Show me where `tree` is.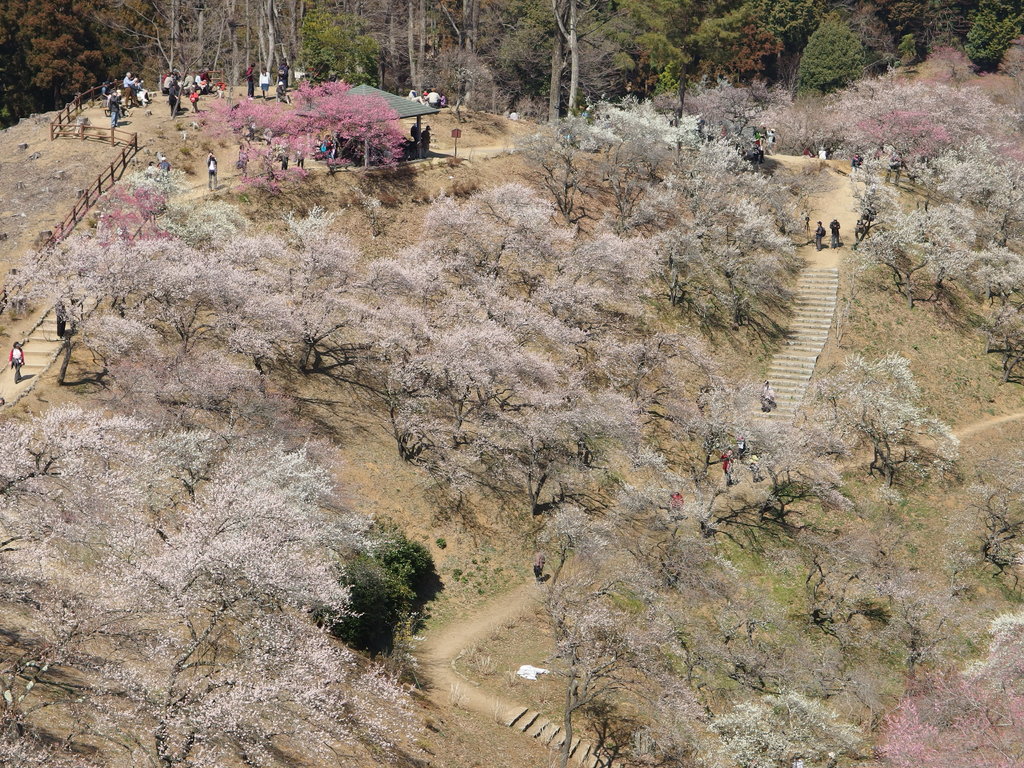
`tree` is at Rect(606, 0, 691, 100).
